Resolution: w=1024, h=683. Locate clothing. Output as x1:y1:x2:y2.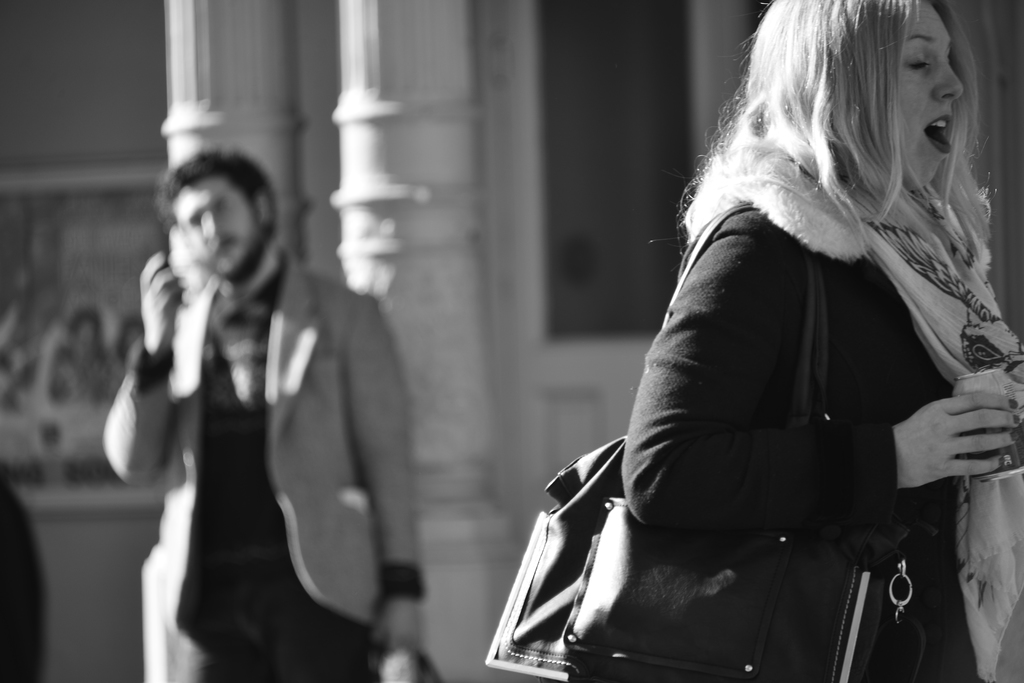
106:243:429:682.
